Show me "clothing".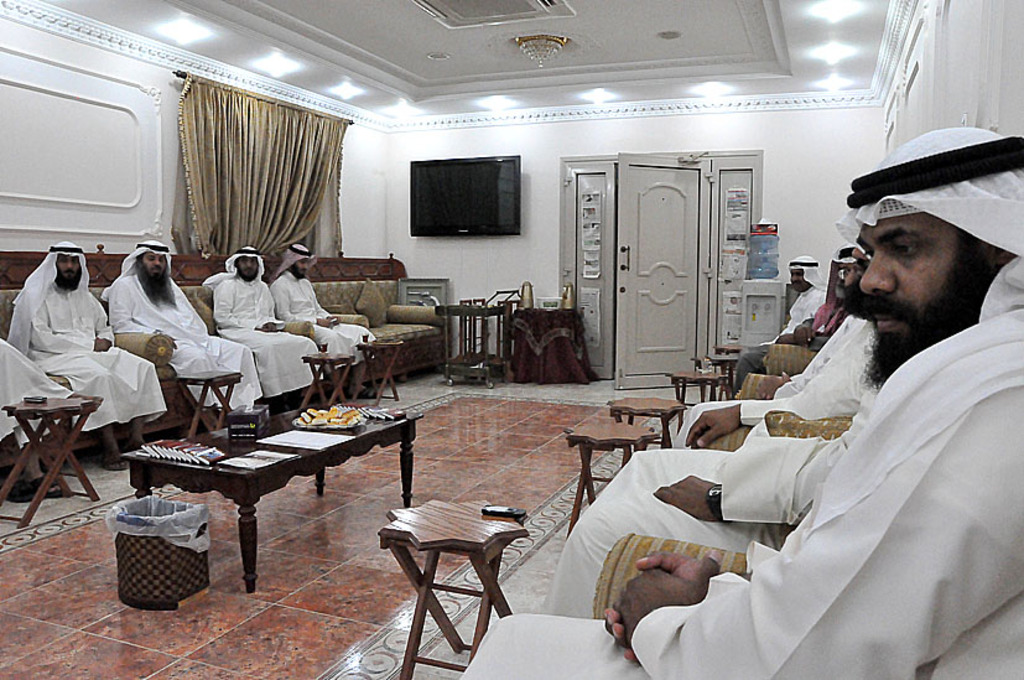
"clothing" is here: x1=0, y1=333, x2=71, y2=443.
